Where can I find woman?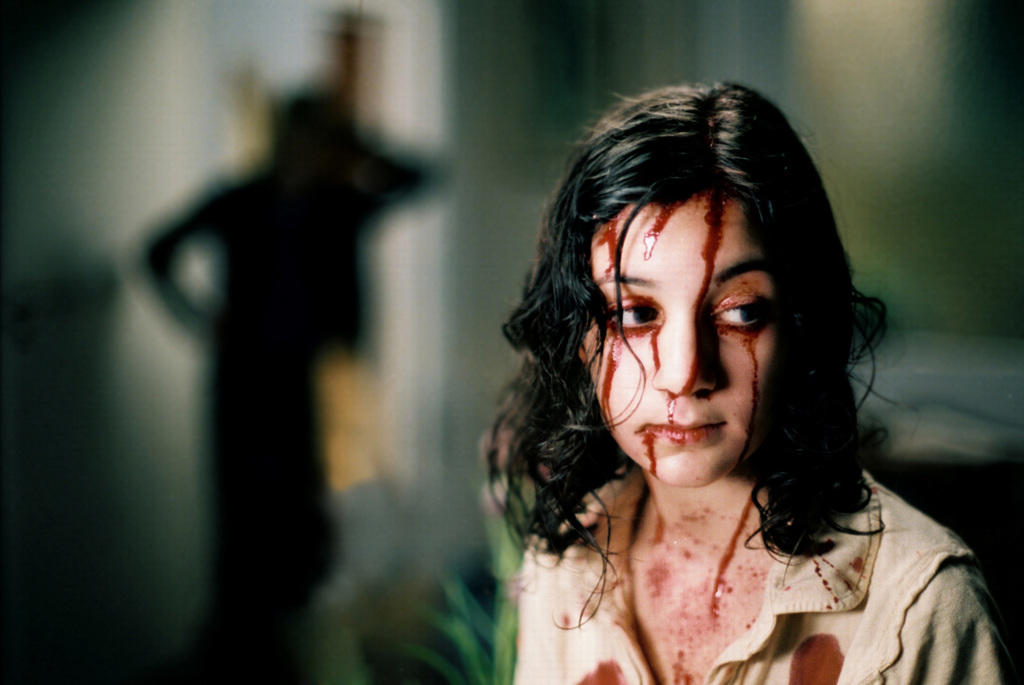
You can find it at region(475, 81, 1014, 684).
